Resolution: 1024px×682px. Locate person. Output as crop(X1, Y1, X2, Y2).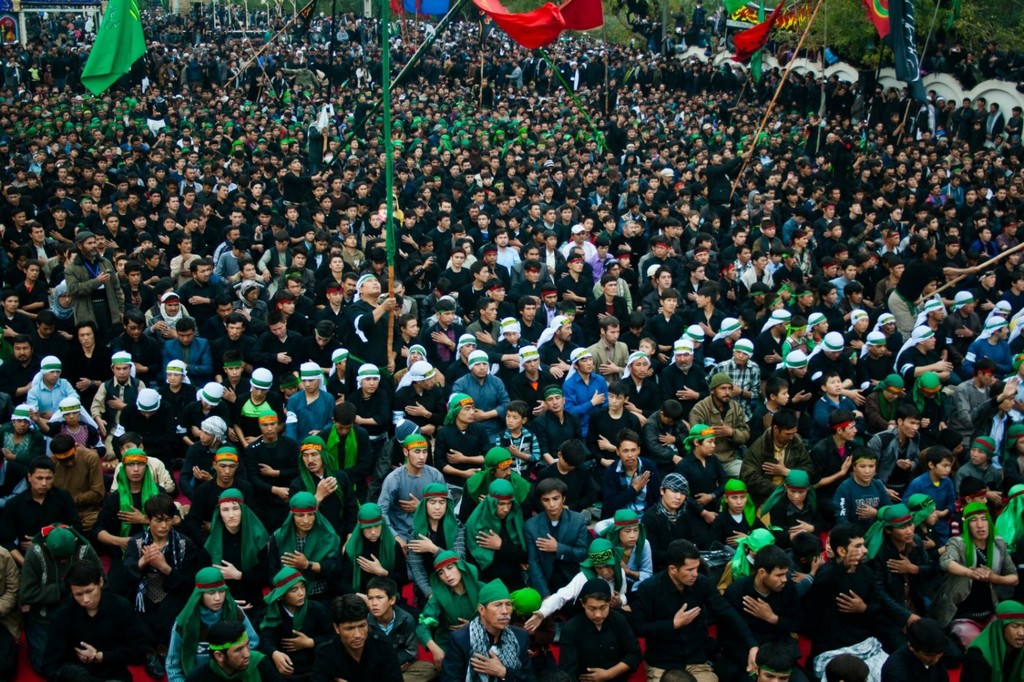
crop(46, 436, 109, 541).
